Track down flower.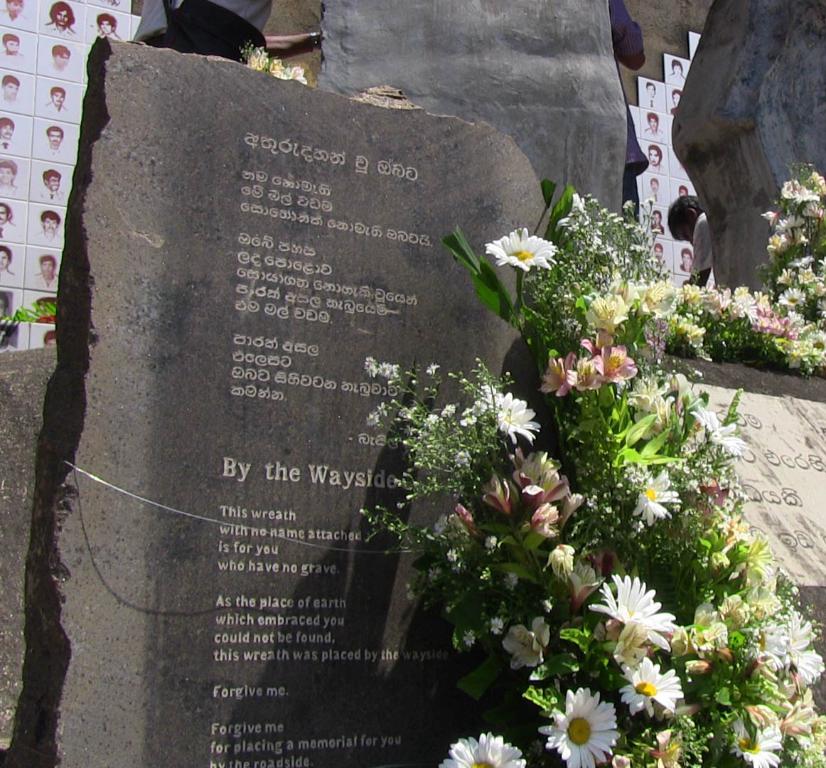
Tracked to rect(633, 472, 670, 527).
